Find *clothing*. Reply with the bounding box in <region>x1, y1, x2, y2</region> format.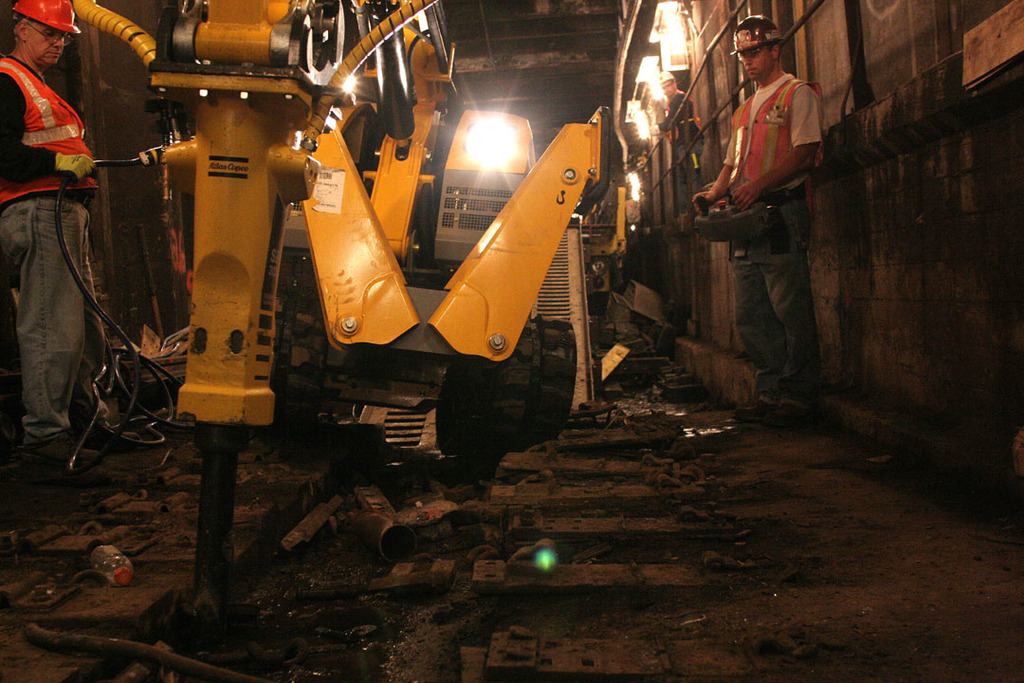
<region>720, 68, 826, 407</region>.
